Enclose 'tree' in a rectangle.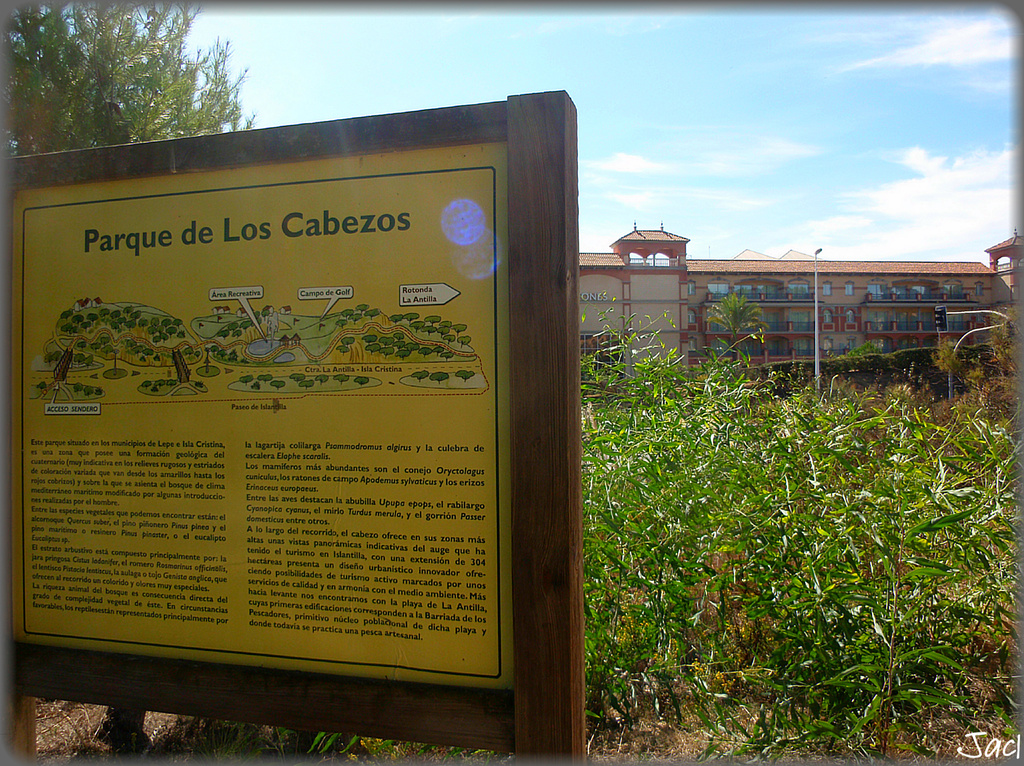
locate(162, 337, 168, 339).
